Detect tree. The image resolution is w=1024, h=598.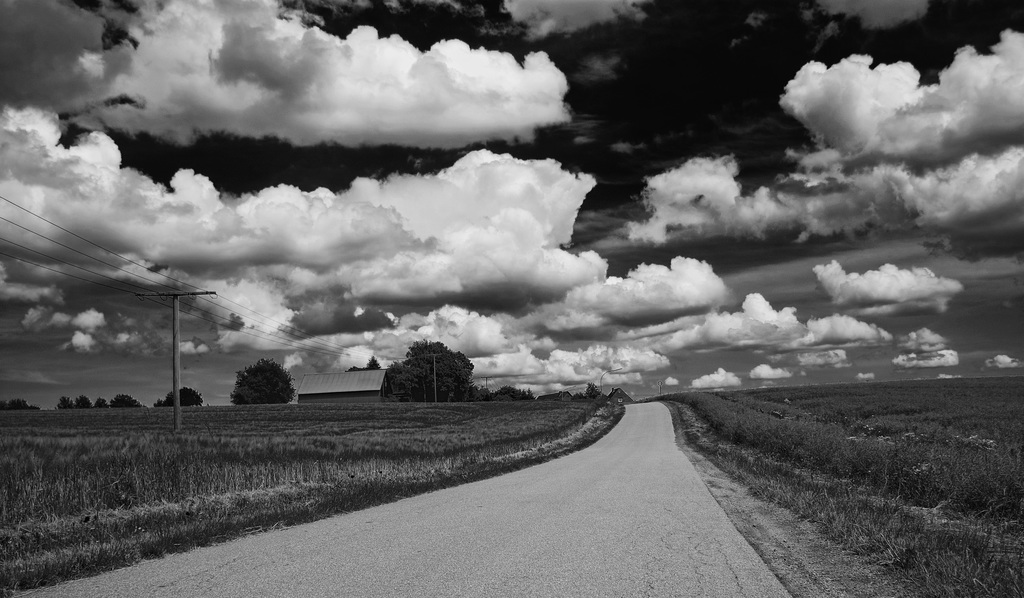
228/358/296/405.
